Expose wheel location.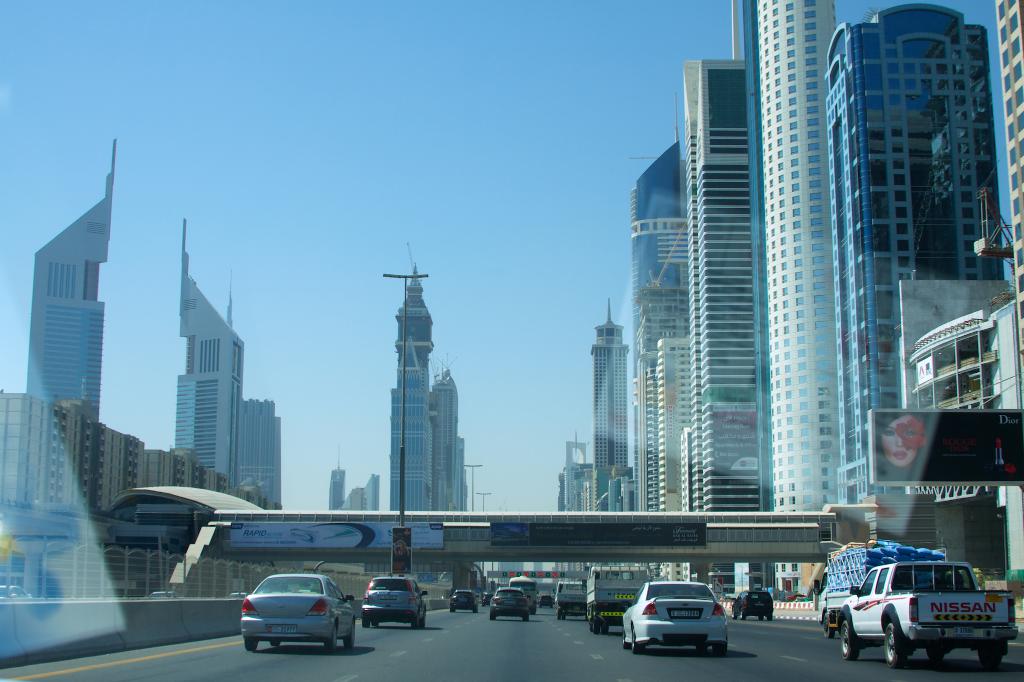
Exposed at rect(344, 619, 356, 647).
